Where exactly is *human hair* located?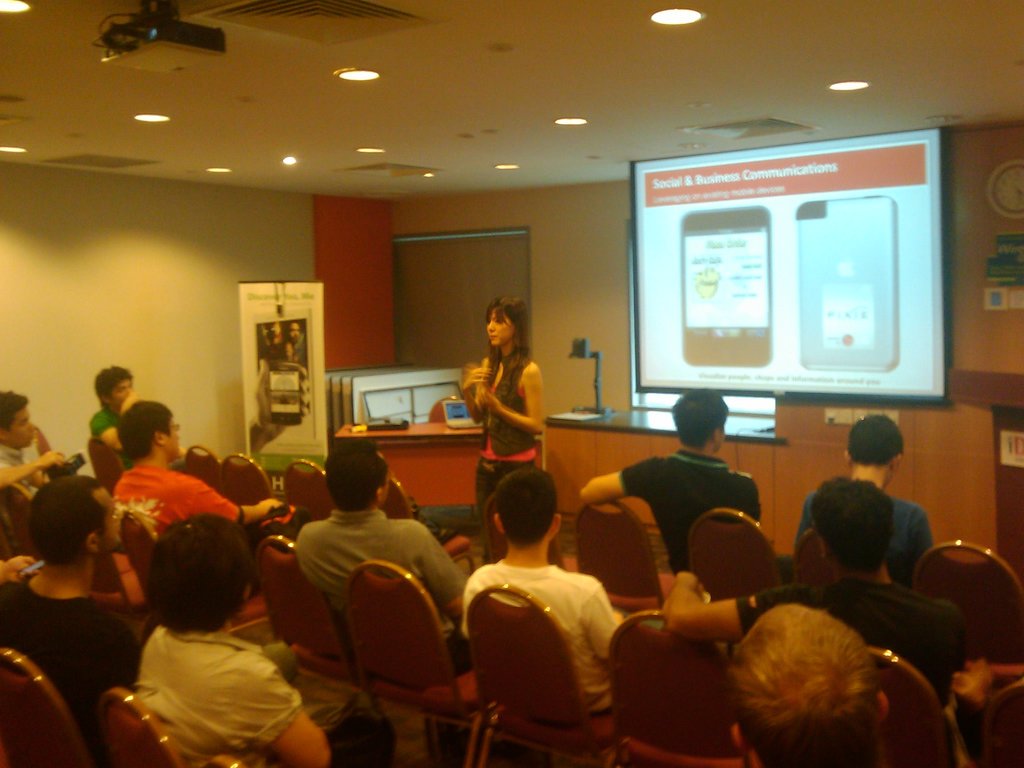
Its bounding box is locate(726, 606, 878, 767).
